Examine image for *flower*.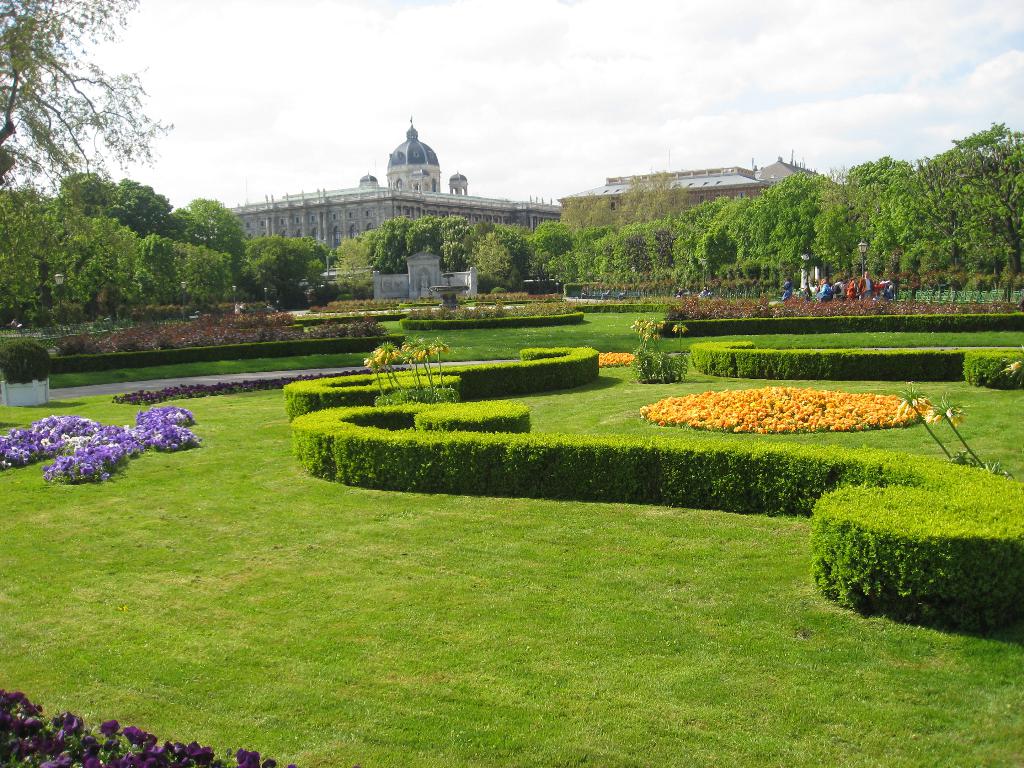
Examination result: bbox=(38, 755, 65, 765).
